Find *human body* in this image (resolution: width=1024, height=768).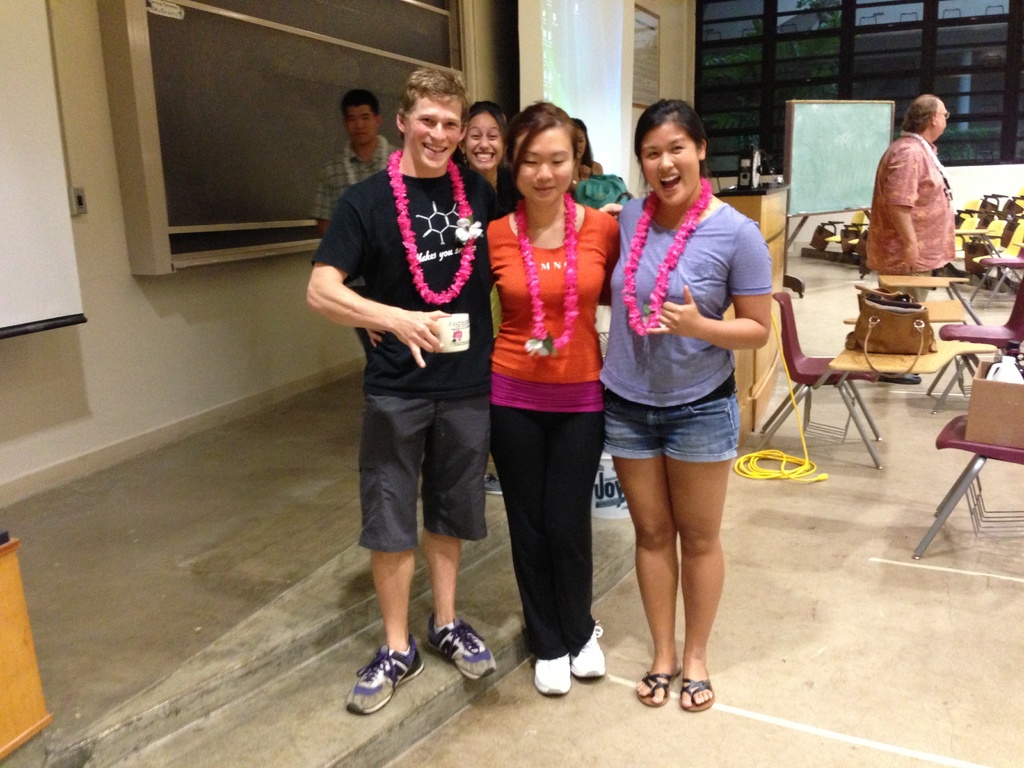
{"left": 594, "top": 148, "right": 769, "bottom": 709}.
